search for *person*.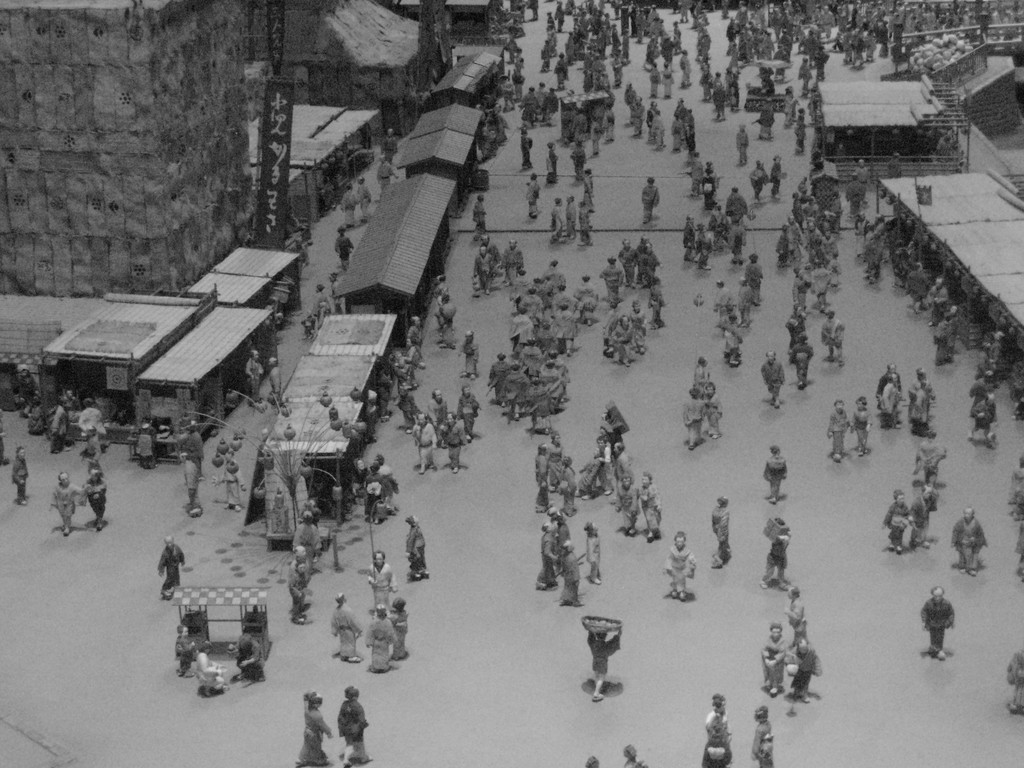
Found at region(572, 140, 586, 177).
